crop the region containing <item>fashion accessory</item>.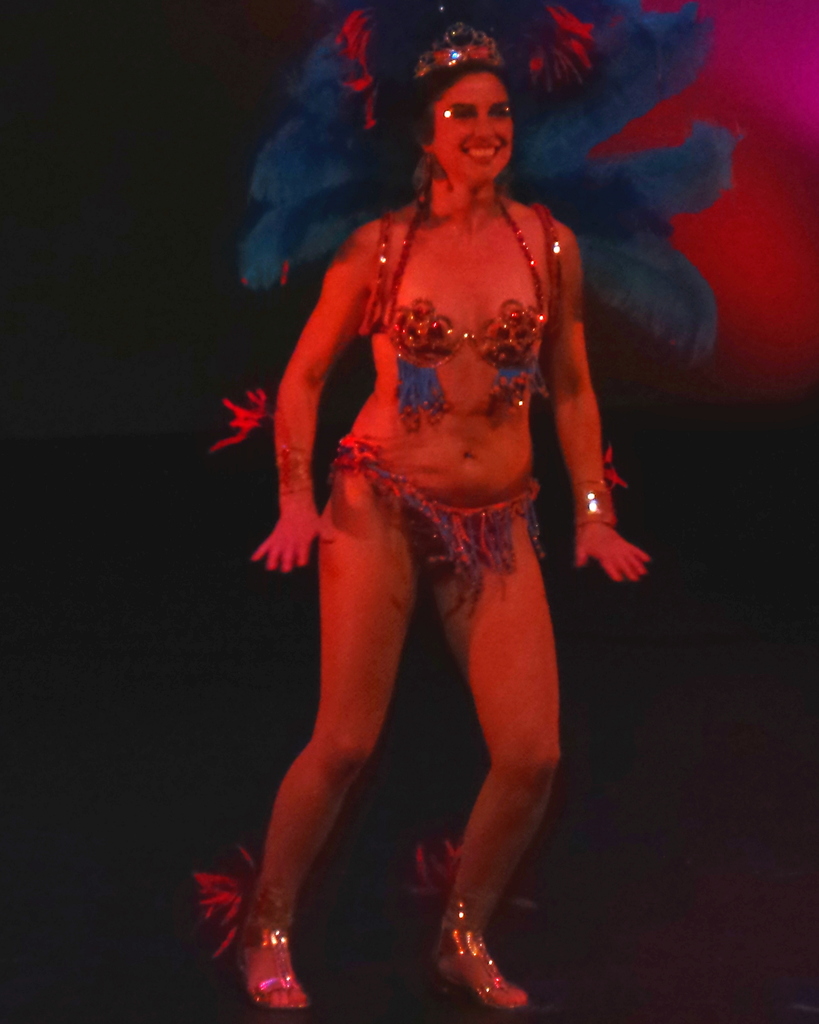
Crop region: <region>323, 431, 542, 619</region>.
